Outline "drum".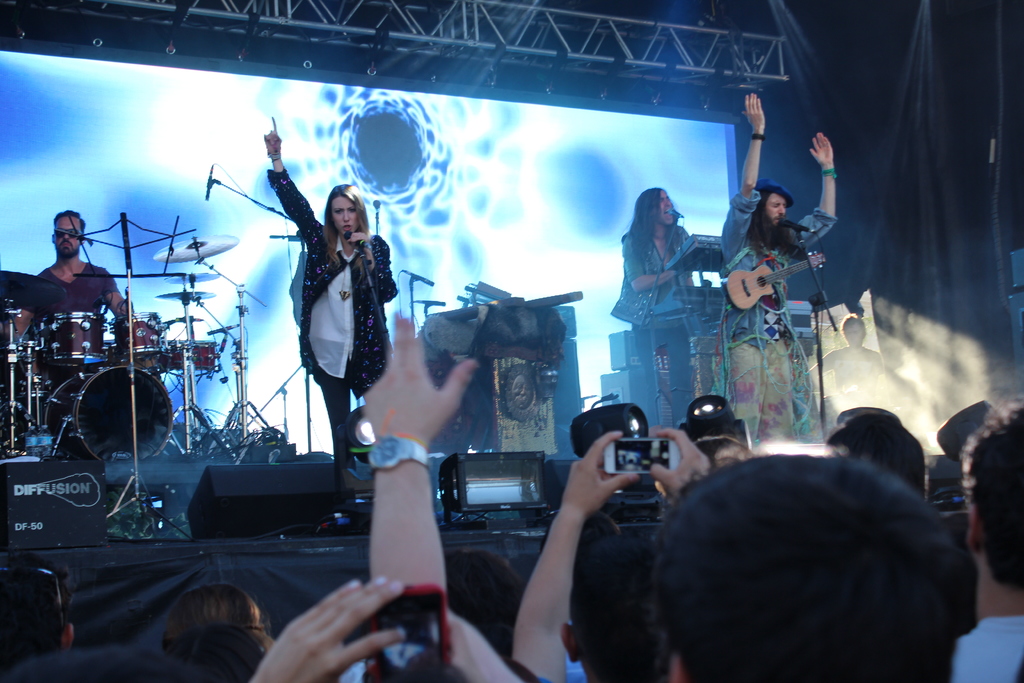
Outline: x1=168, y1=341, x2=214, y2=372.
